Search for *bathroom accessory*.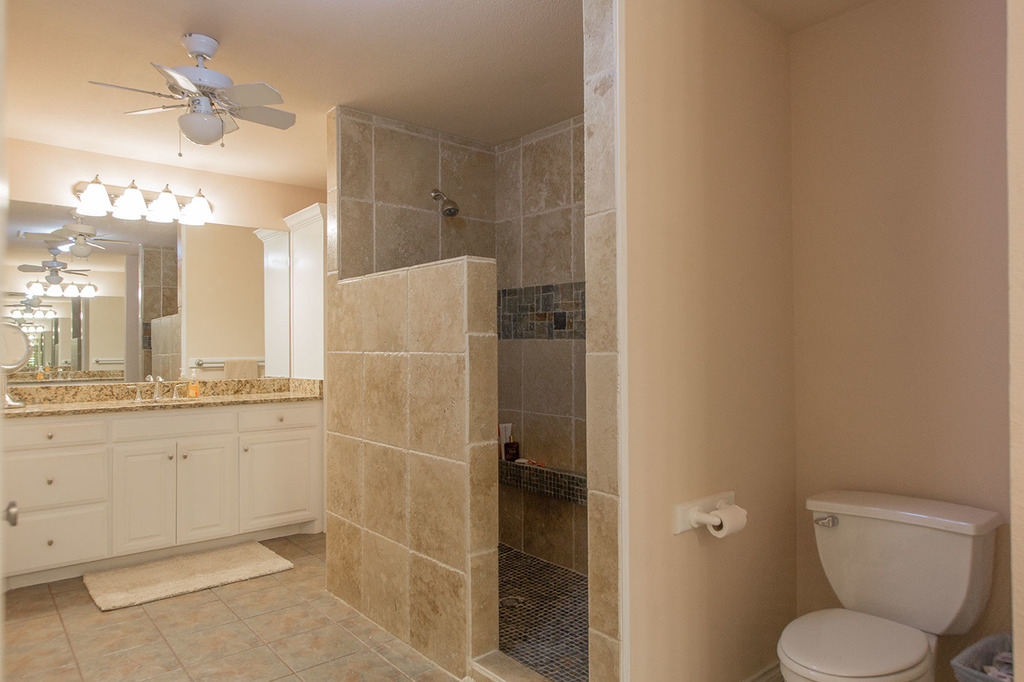
Found at [x1=127, y1=383, x2=150, y2=401].
